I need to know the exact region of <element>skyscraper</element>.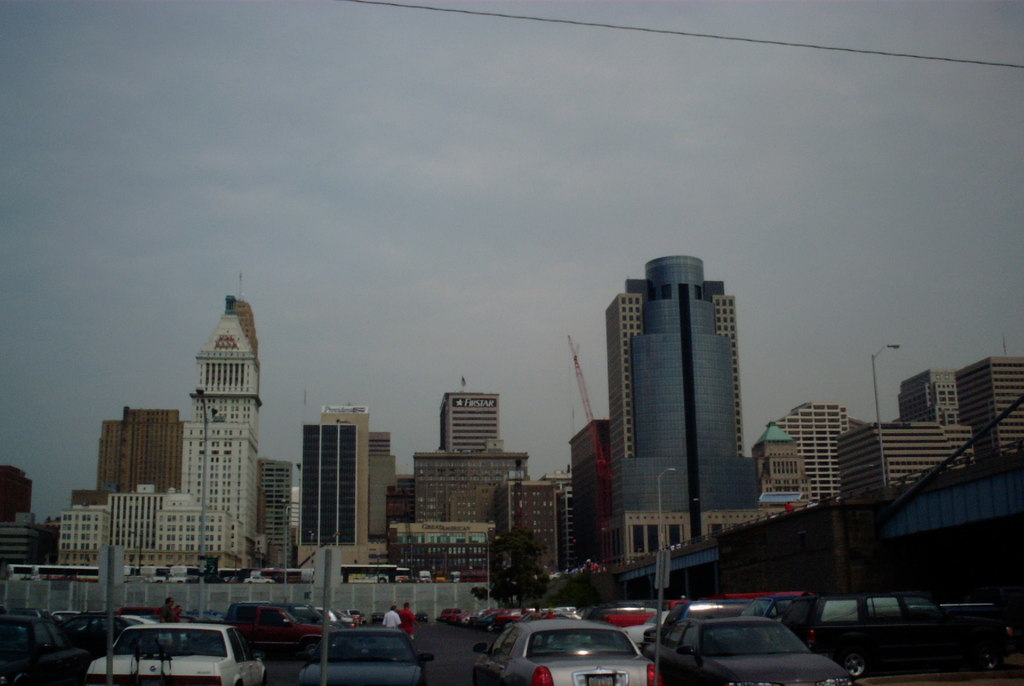
Region: <region>609, 249, 767, 562</region>.
